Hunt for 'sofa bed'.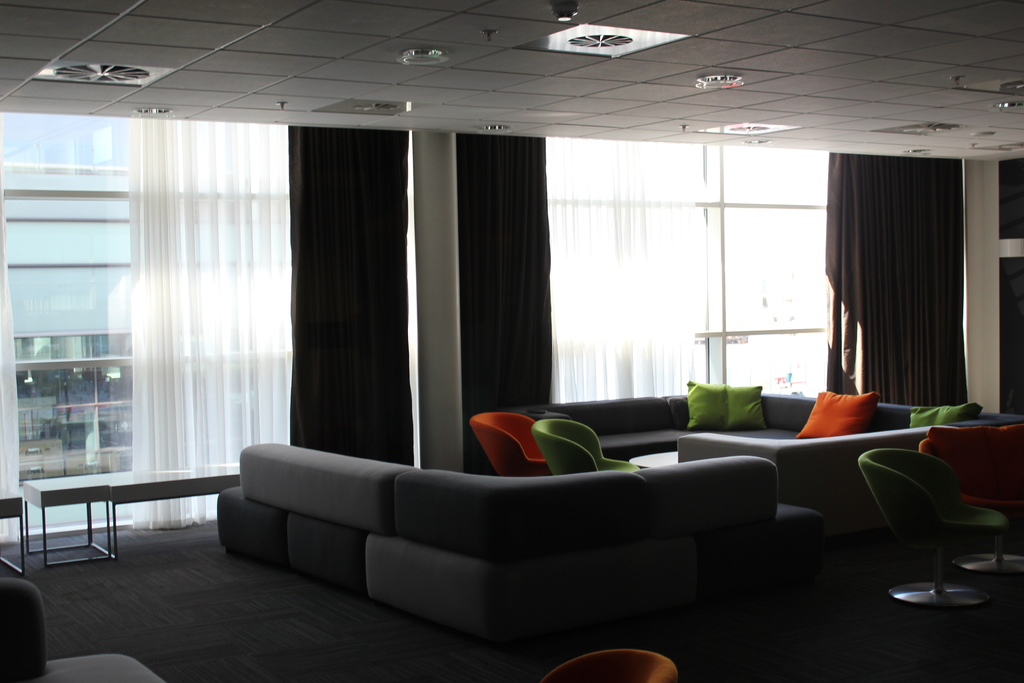
Hunted down at [x1=220, y1=438, x2=778, y2=641].
